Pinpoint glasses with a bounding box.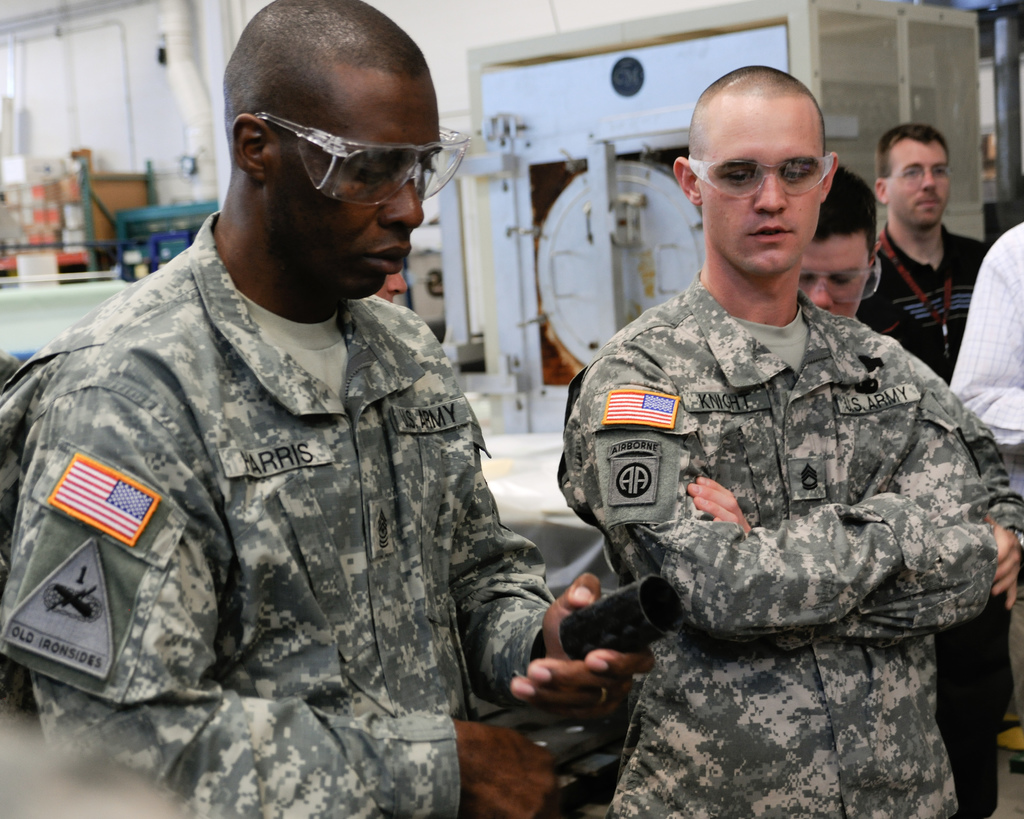
<region>888, 163, 951, 190</region>.
